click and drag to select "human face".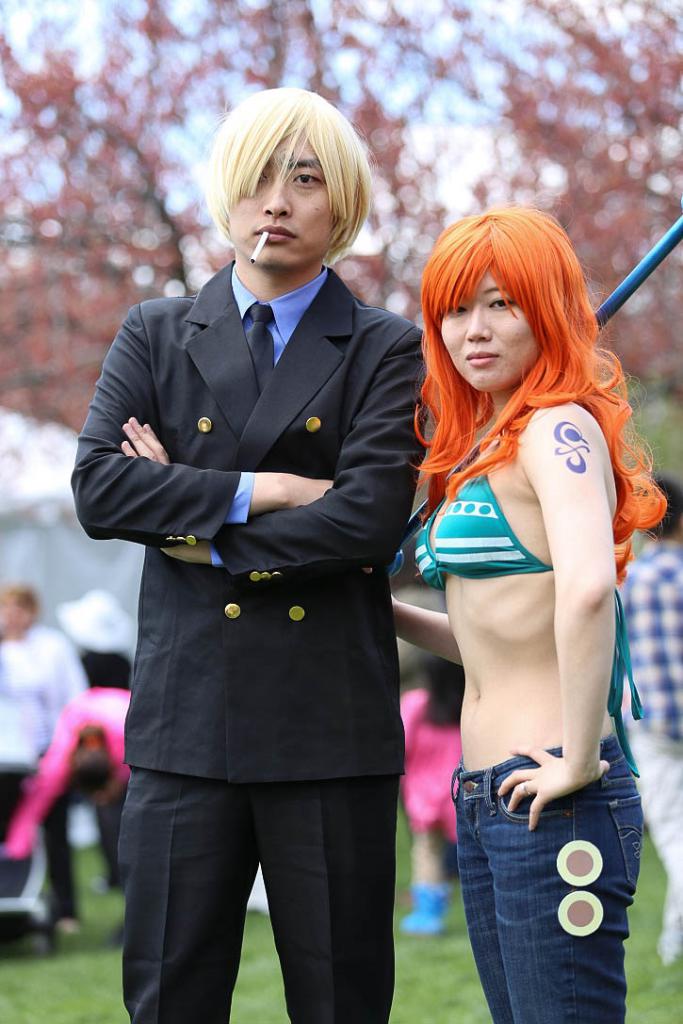
Selection: 435, 255, 540, 397.
